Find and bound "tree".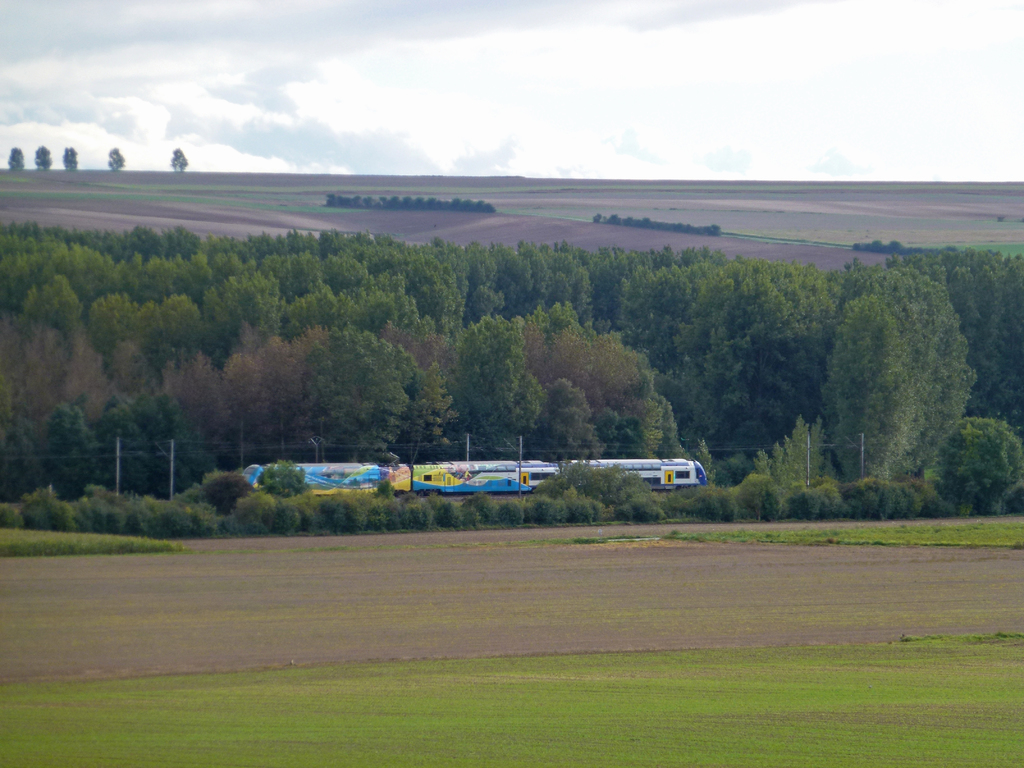
Bound: box=[7, 148, 24, 175].
